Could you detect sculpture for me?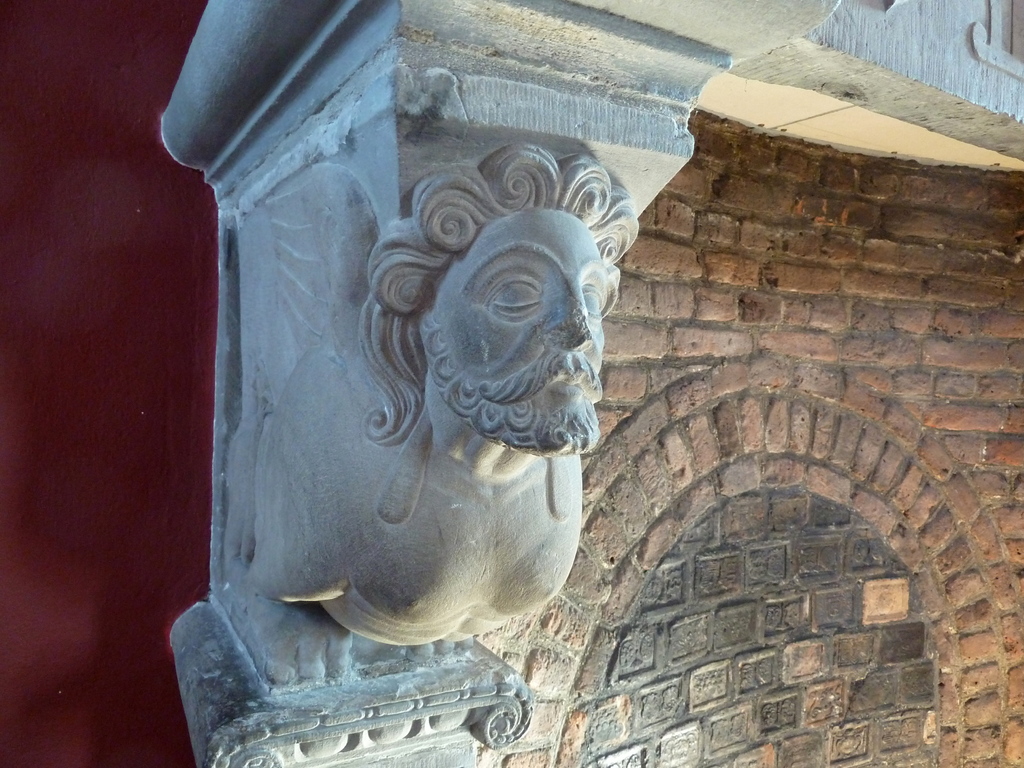
Detection result: l=355, t=134, r=652, b=655.
